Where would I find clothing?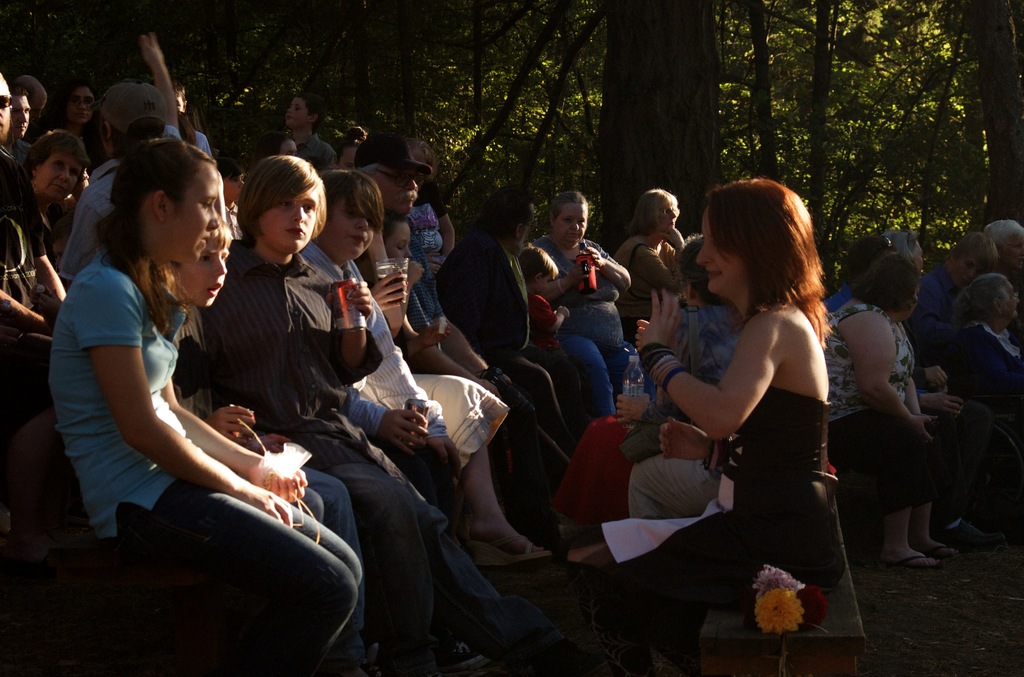
At 195 222 458 676.
